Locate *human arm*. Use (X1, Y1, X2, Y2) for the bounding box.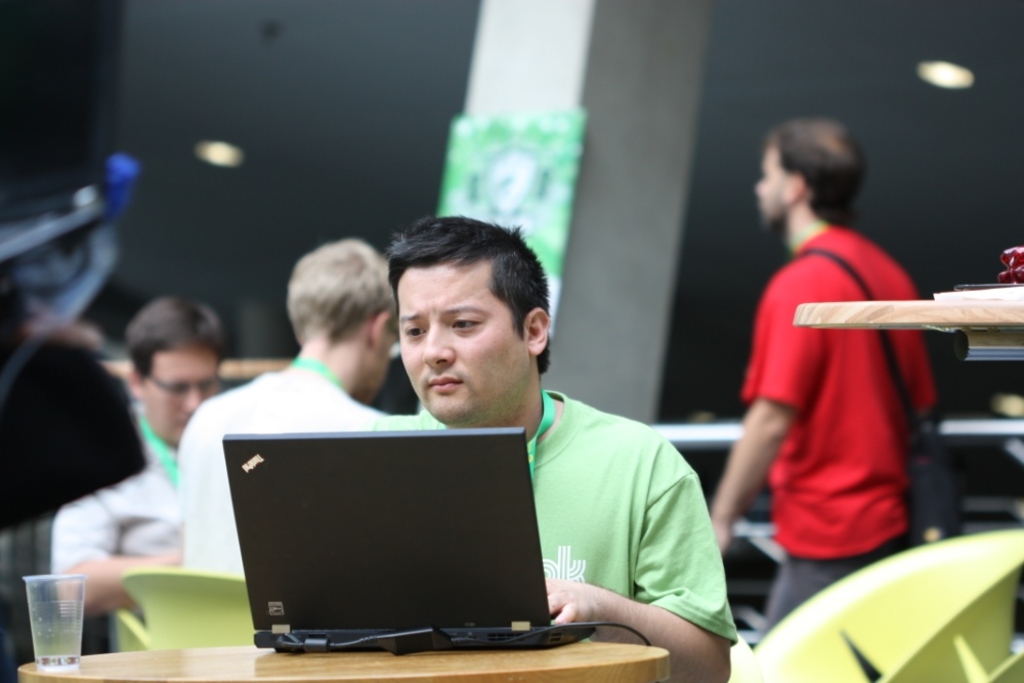
(707, 256, 835, 556).
